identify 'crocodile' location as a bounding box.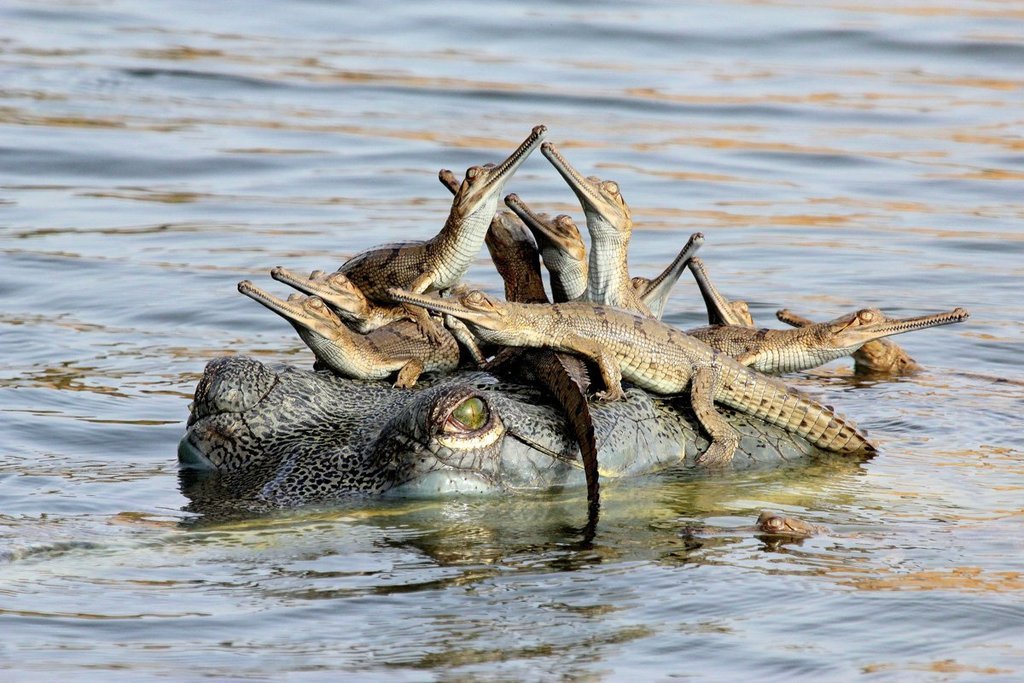
(181,127,970,517).
